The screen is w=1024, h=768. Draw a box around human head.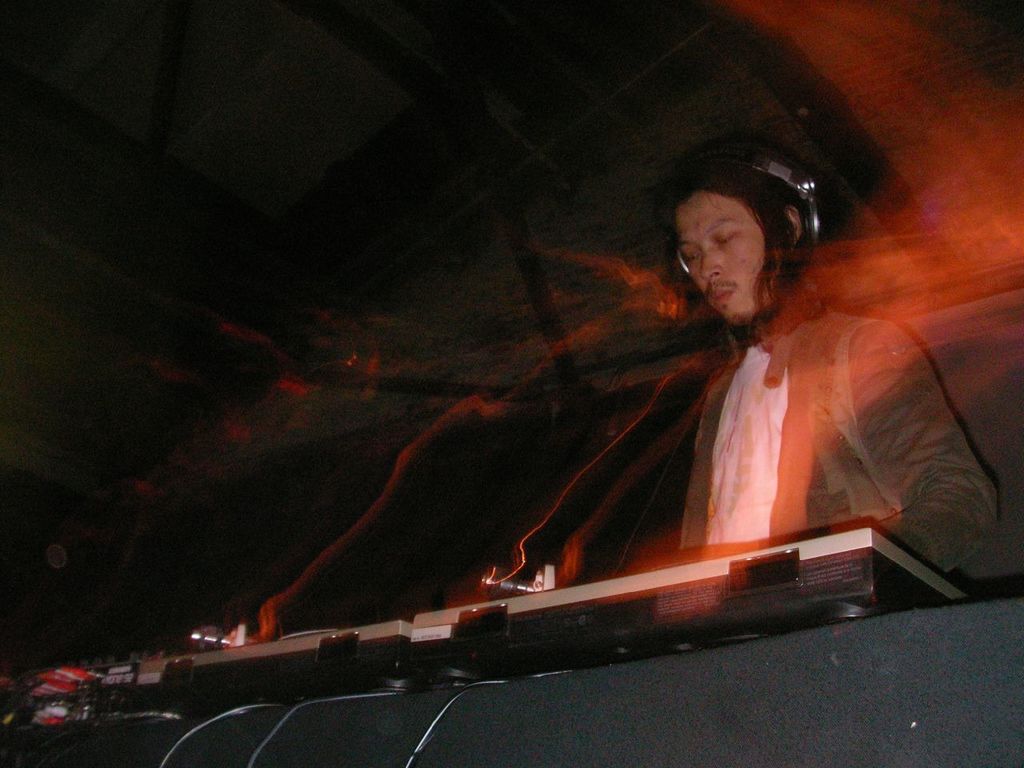
667 141 814 321.
